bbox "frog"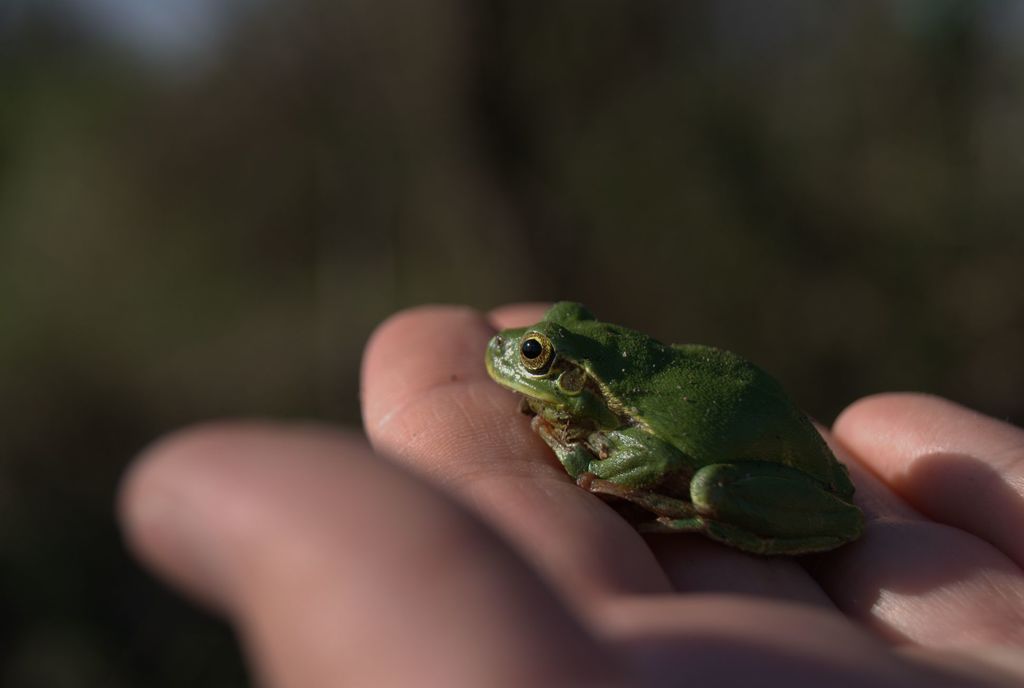
(484,296,871,556)
